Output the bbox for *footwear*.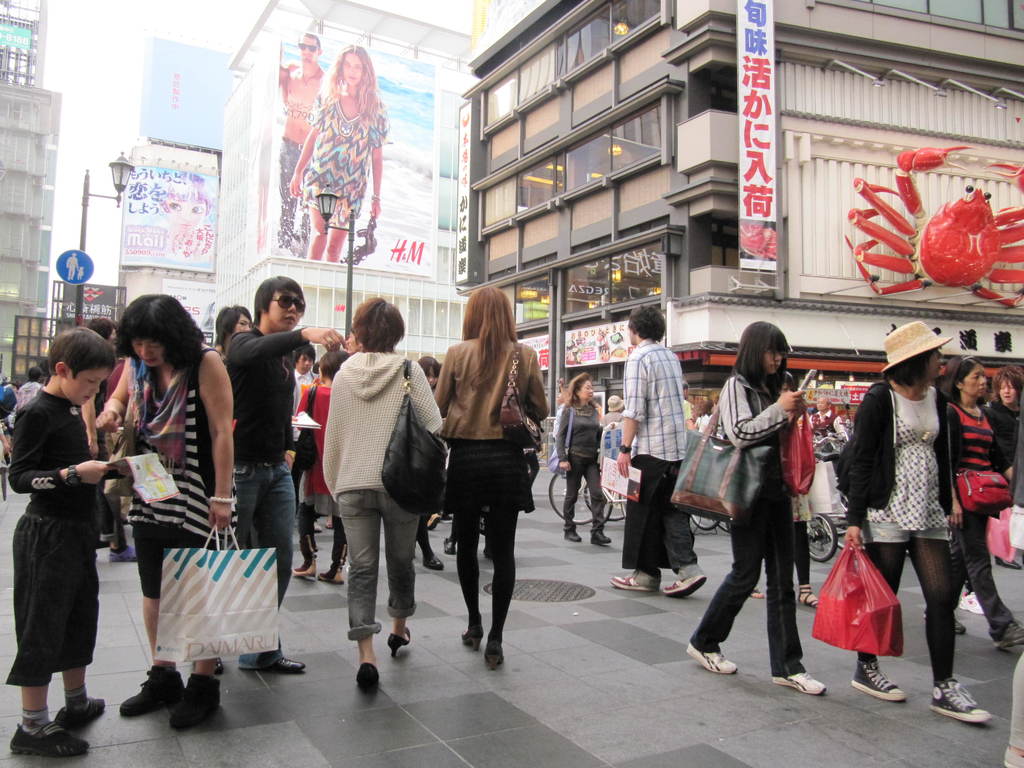
590,532,612,545.
